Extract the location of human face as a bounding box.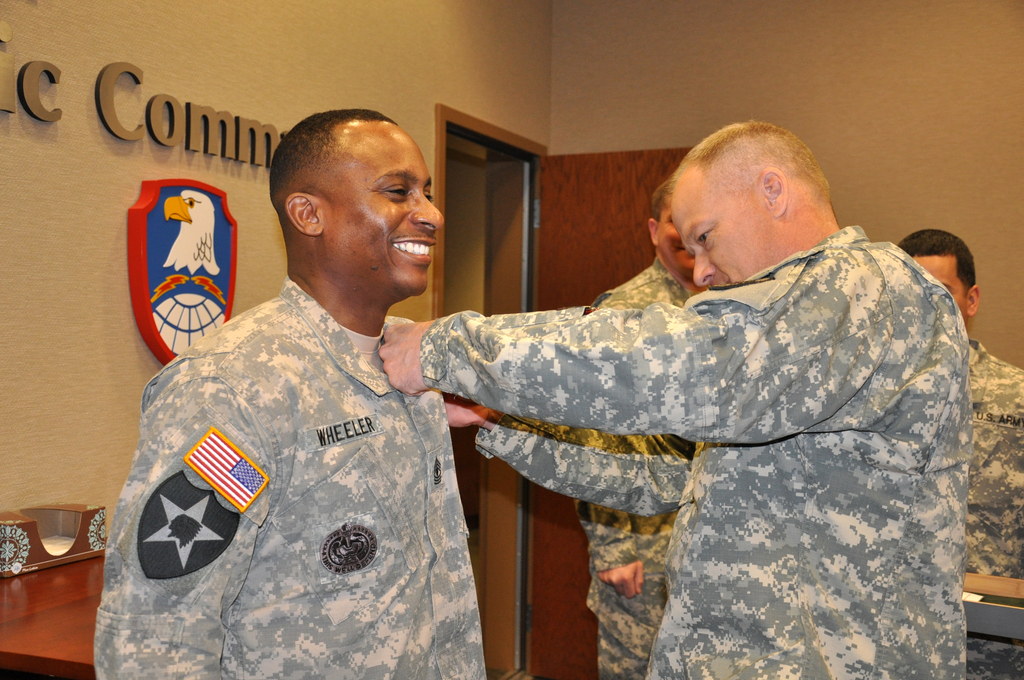
(917,250,967,321).
